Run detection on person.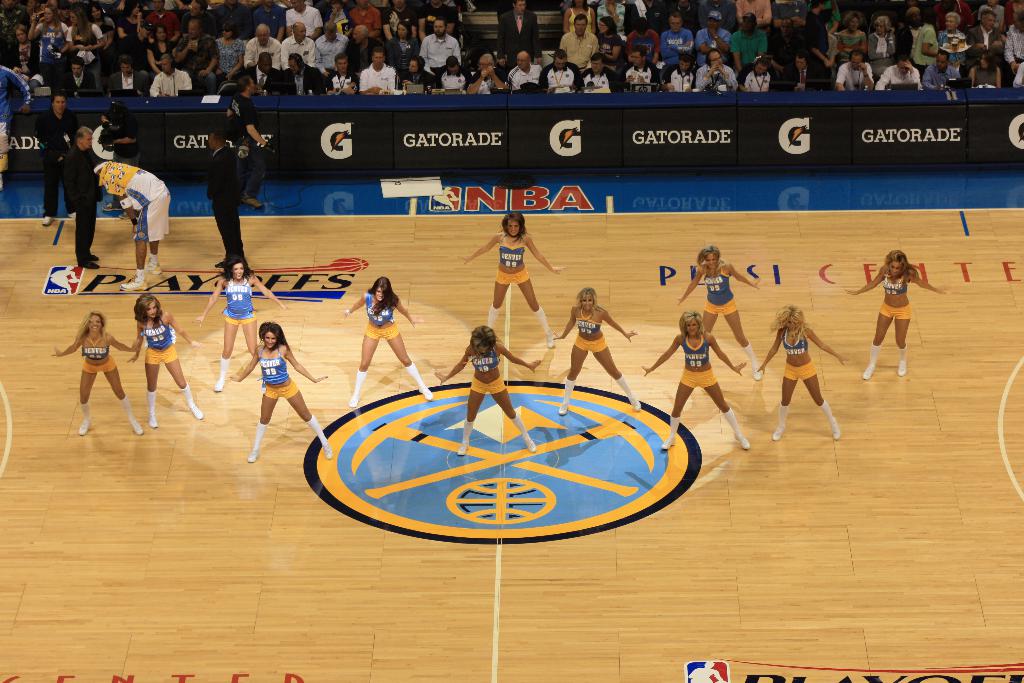
Result: crop(98, 157, 175, 290).
